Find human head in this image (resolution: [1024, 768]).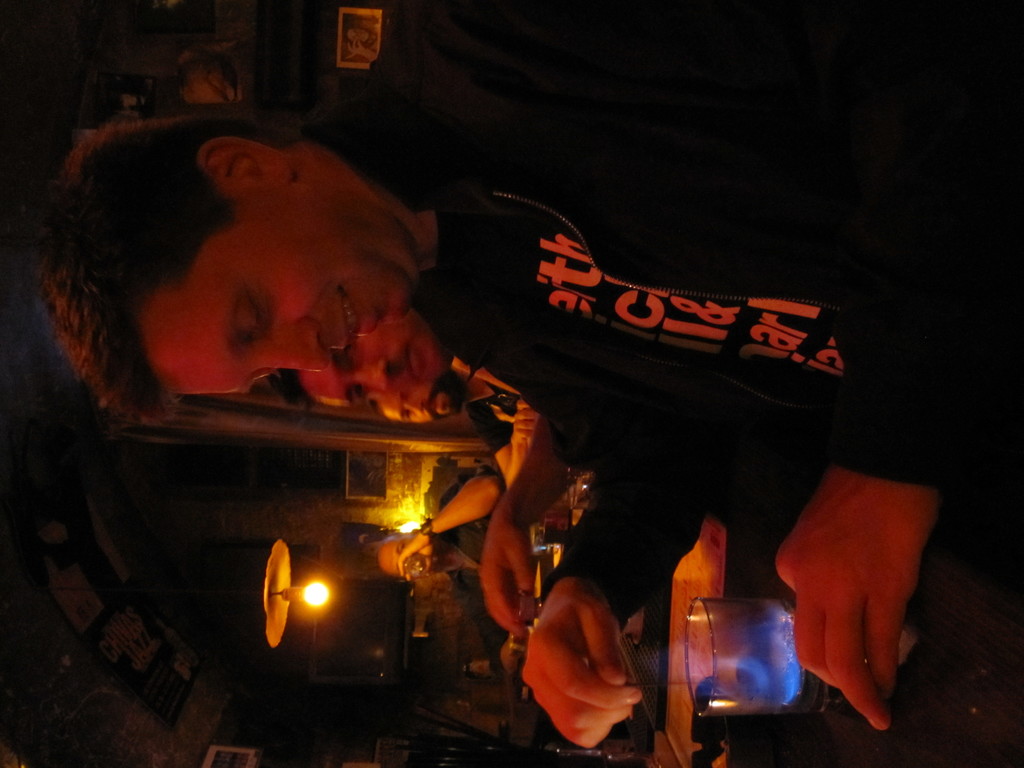
{"left": 271, "top": 307, "right": 451, "bottom": 407}.
